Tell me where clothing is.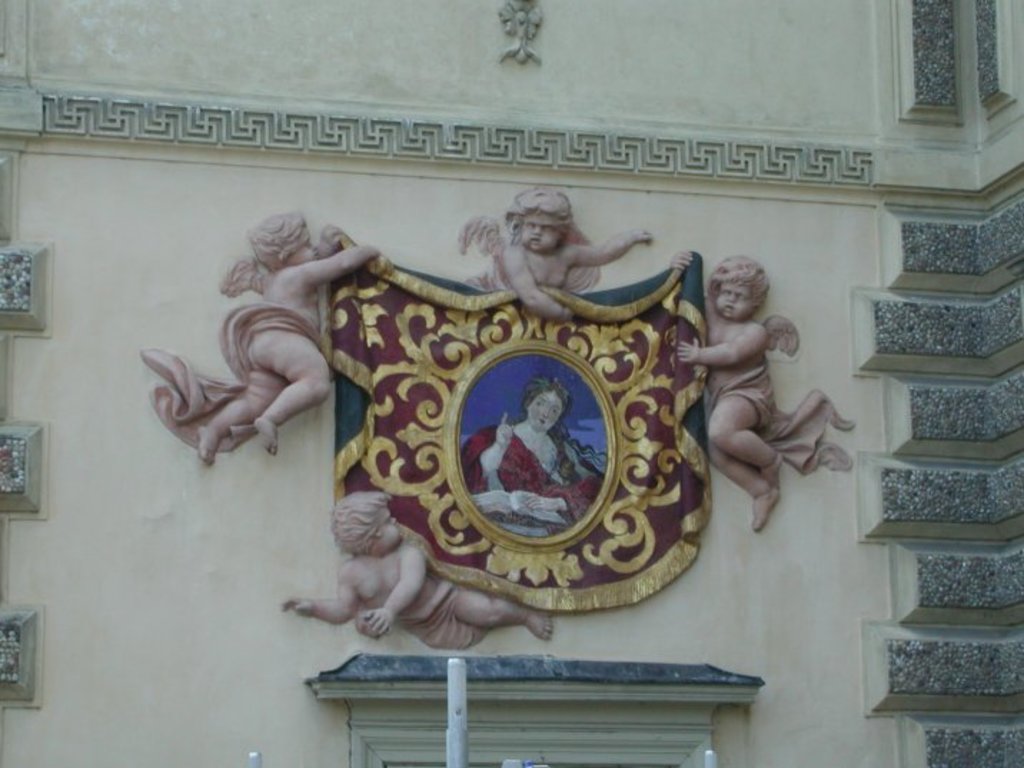
clothing is at <box>704,362,855,463</box>.
